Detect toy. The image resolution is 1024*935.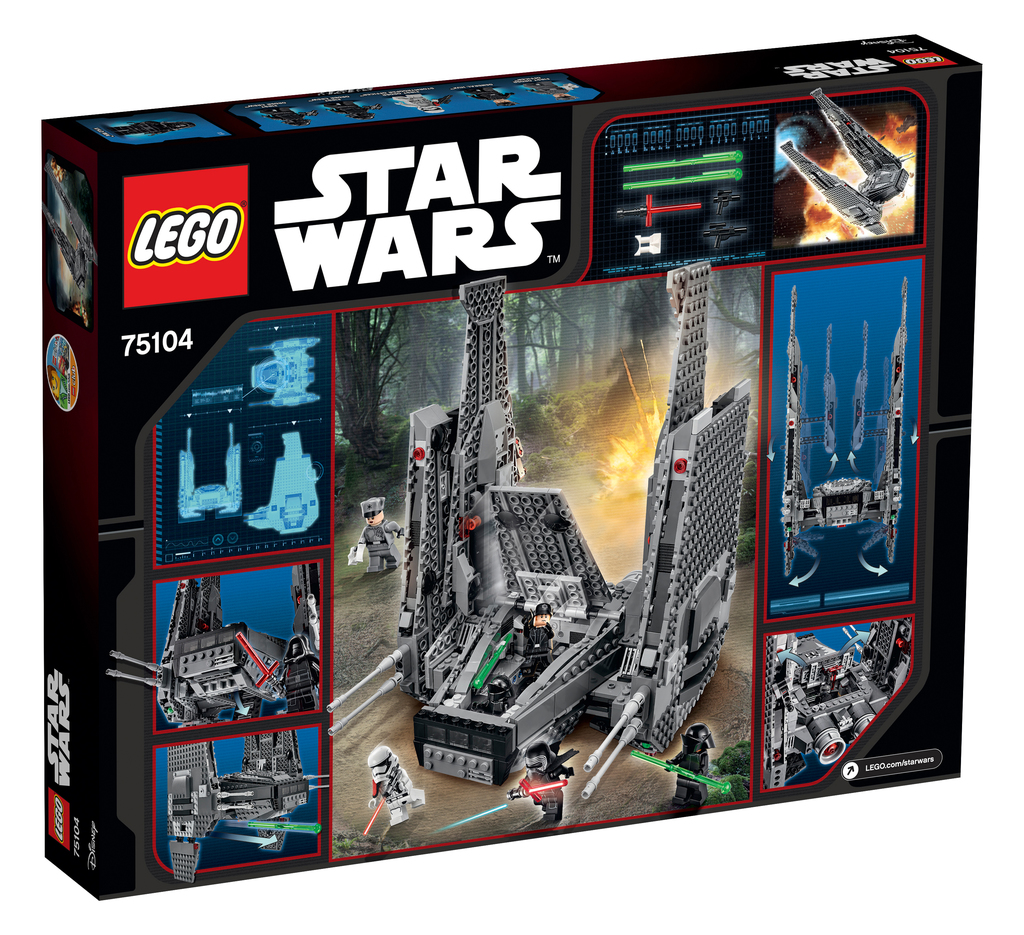
BBox(782, 88, 920, 239).
